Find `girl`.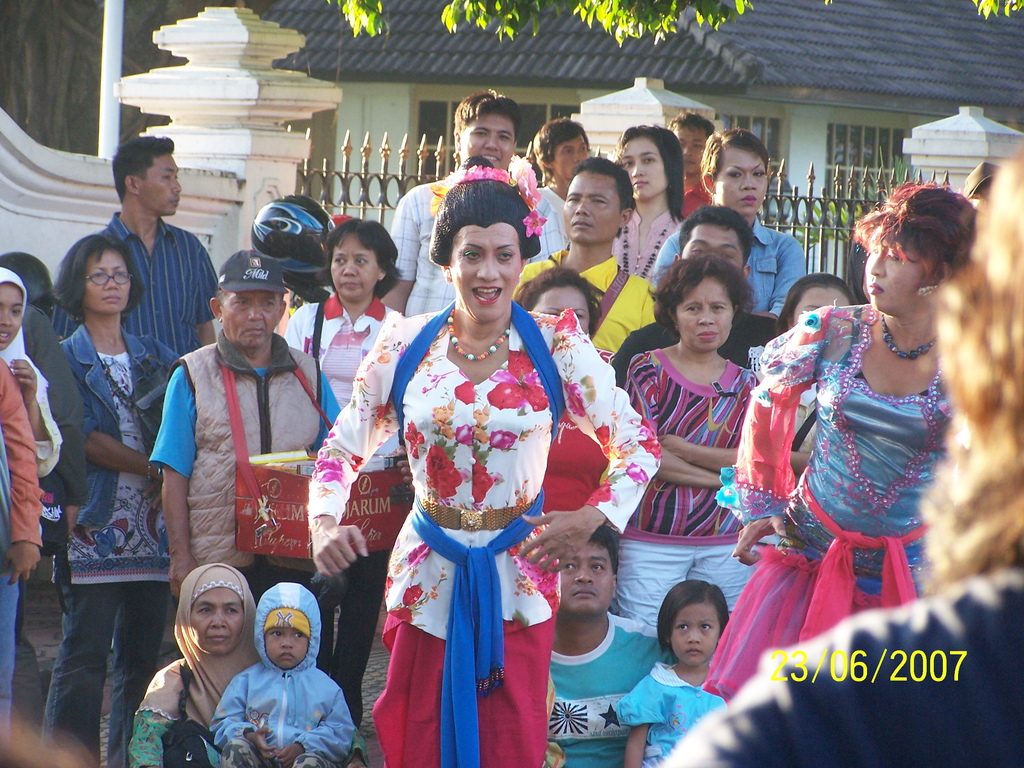
(612, 124, 690, 281).
